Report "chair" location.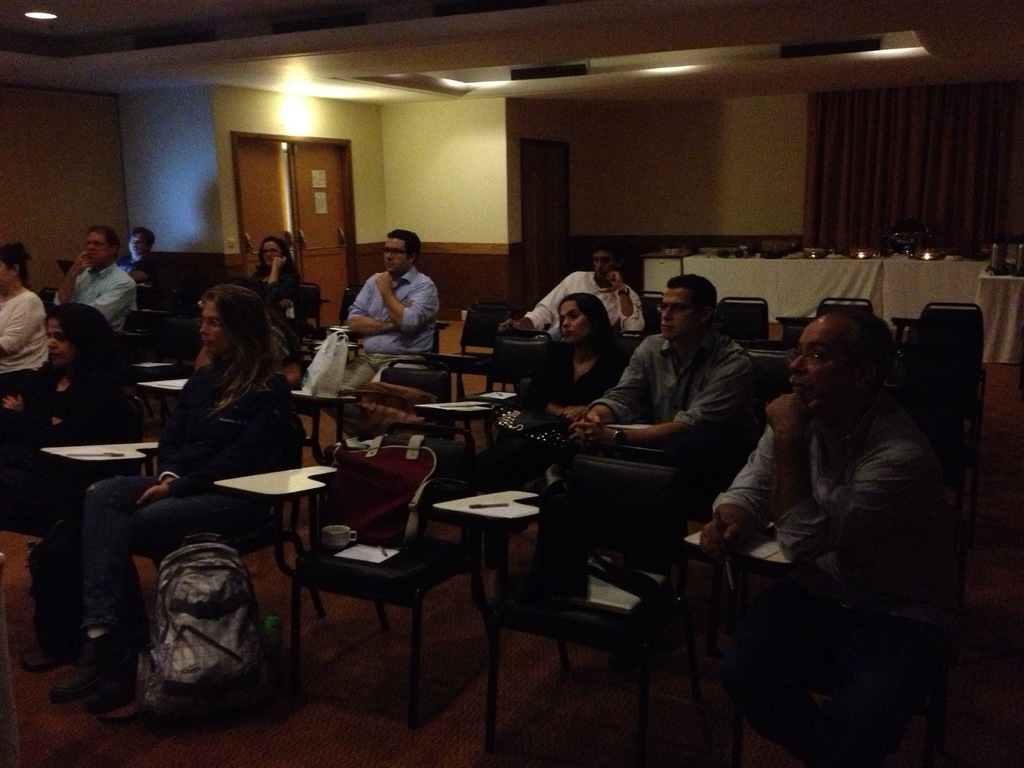
Report: detection(462, 328, 551, 461).
